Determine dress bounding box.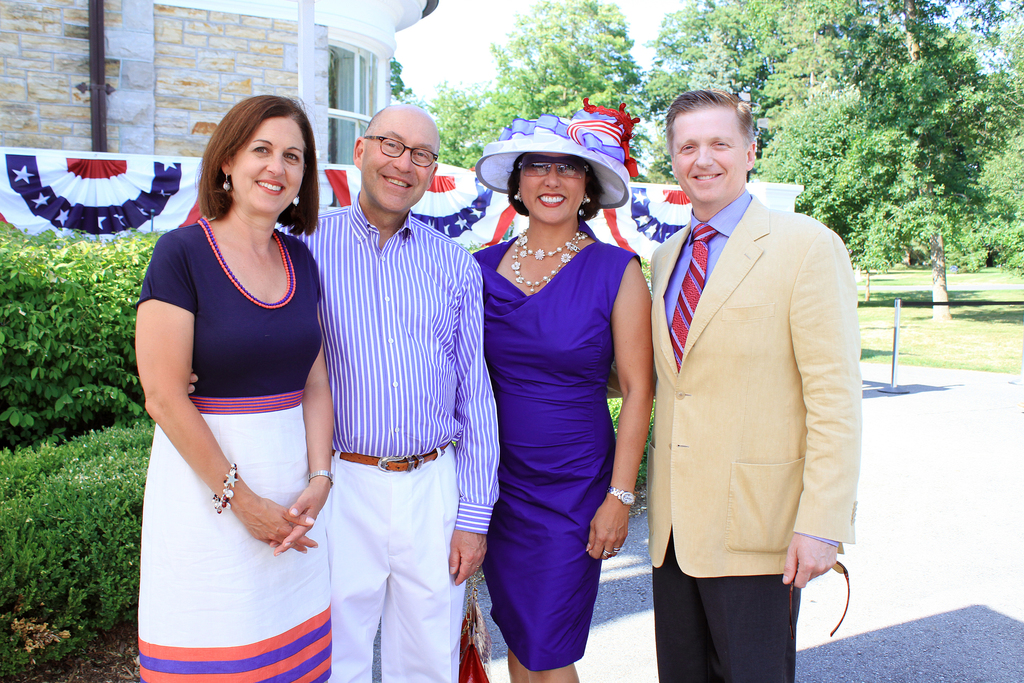
Determined: {"left": 136, "top": 213, "right": 333, "bottom": 682}.
